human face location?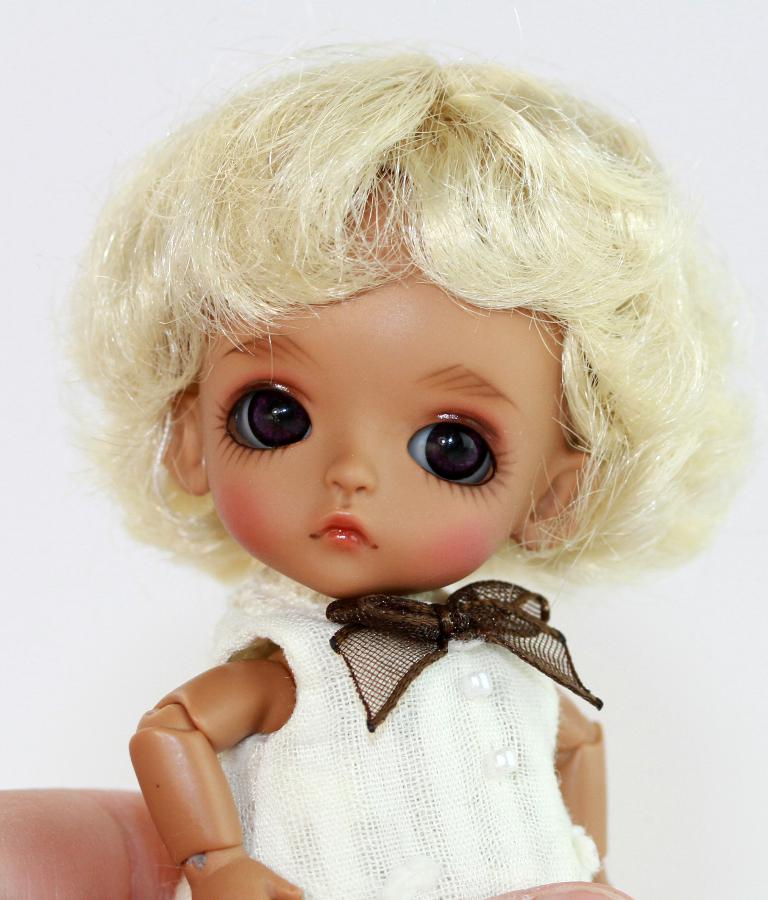
BBox(197, 168, 567, 598)
